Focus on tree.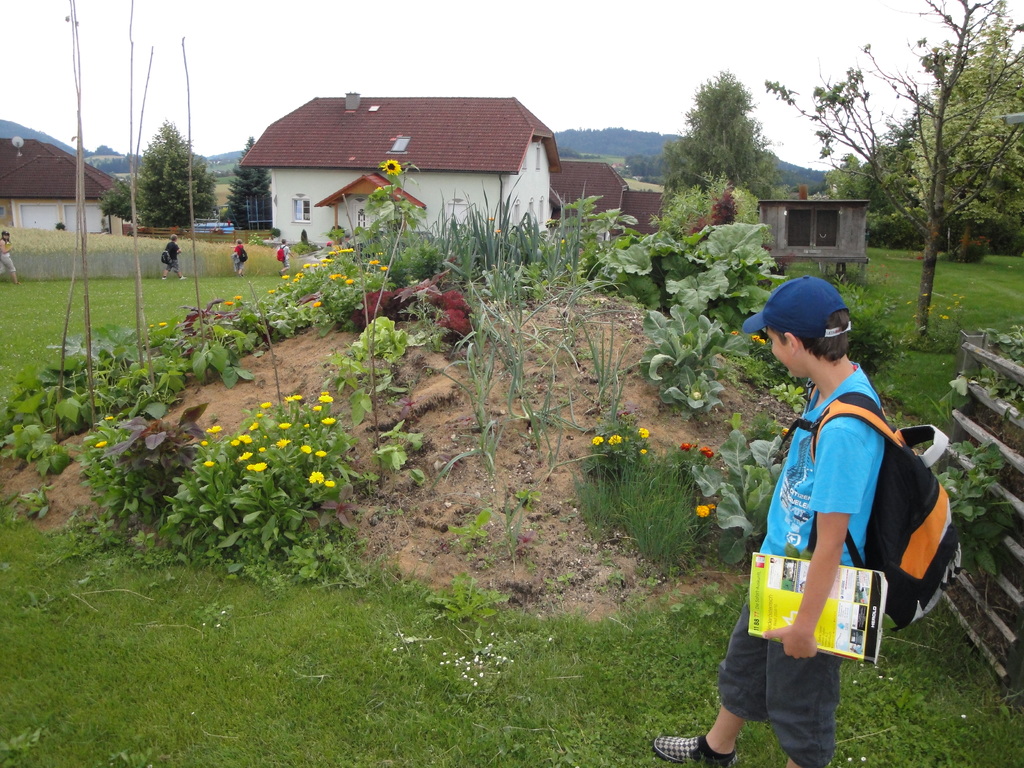
Focused at (329,166,407,461).
